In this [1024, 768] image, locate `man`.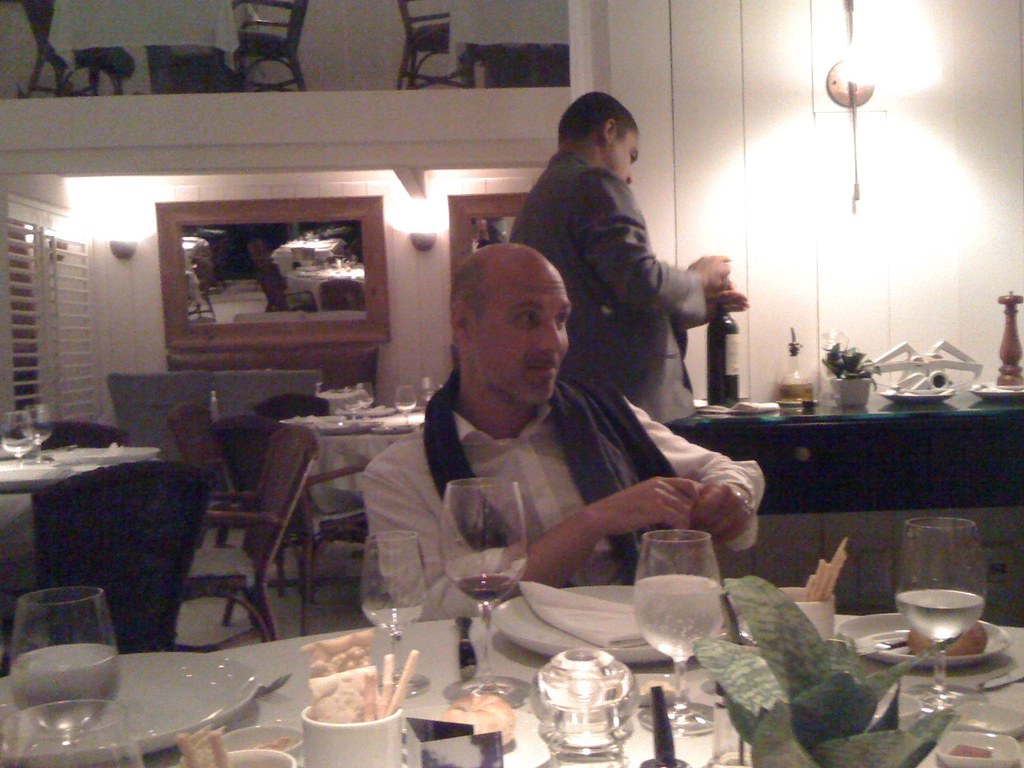
Bounding box: (left=501, top=88, right=752, bottom=427).
